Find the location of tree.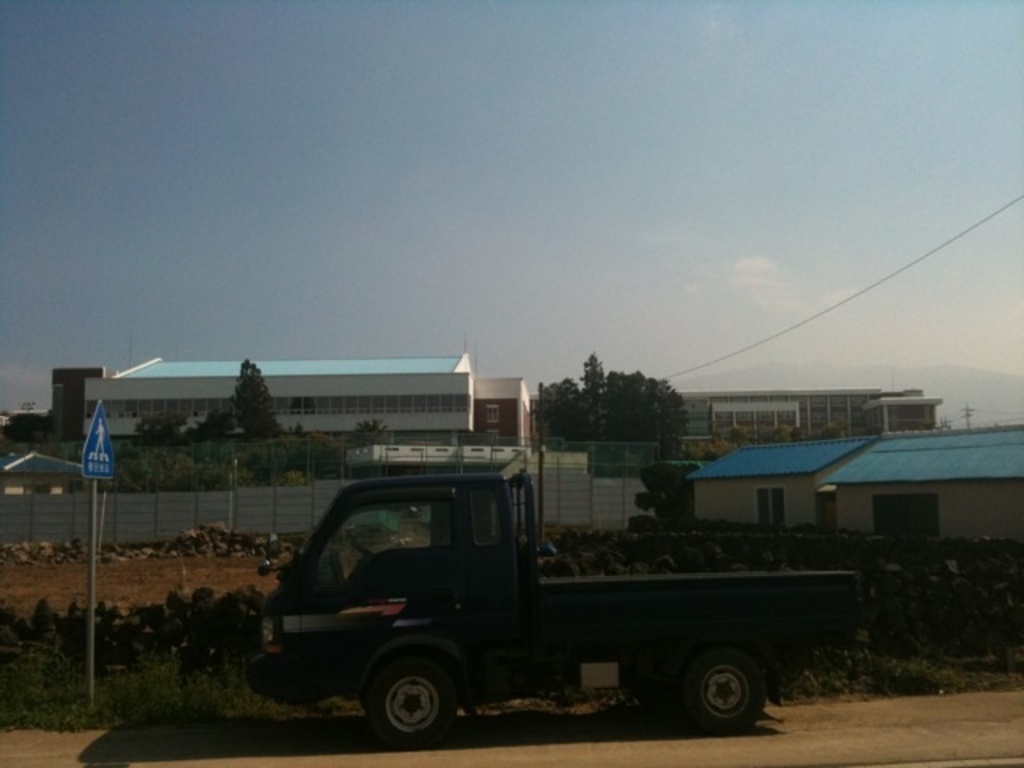
Location: bbox(355, 418, 389, 442).
